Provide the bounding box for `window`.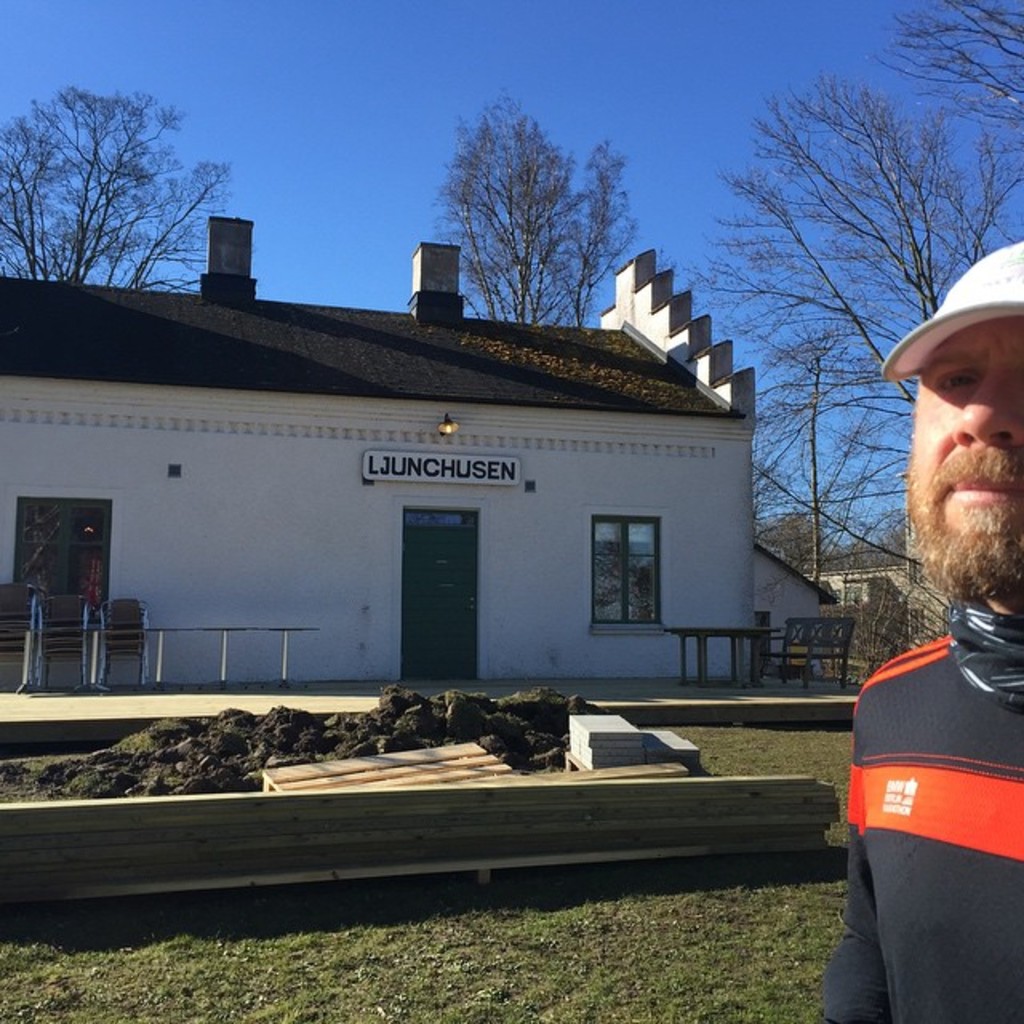
(842, 581, 866, 603).
